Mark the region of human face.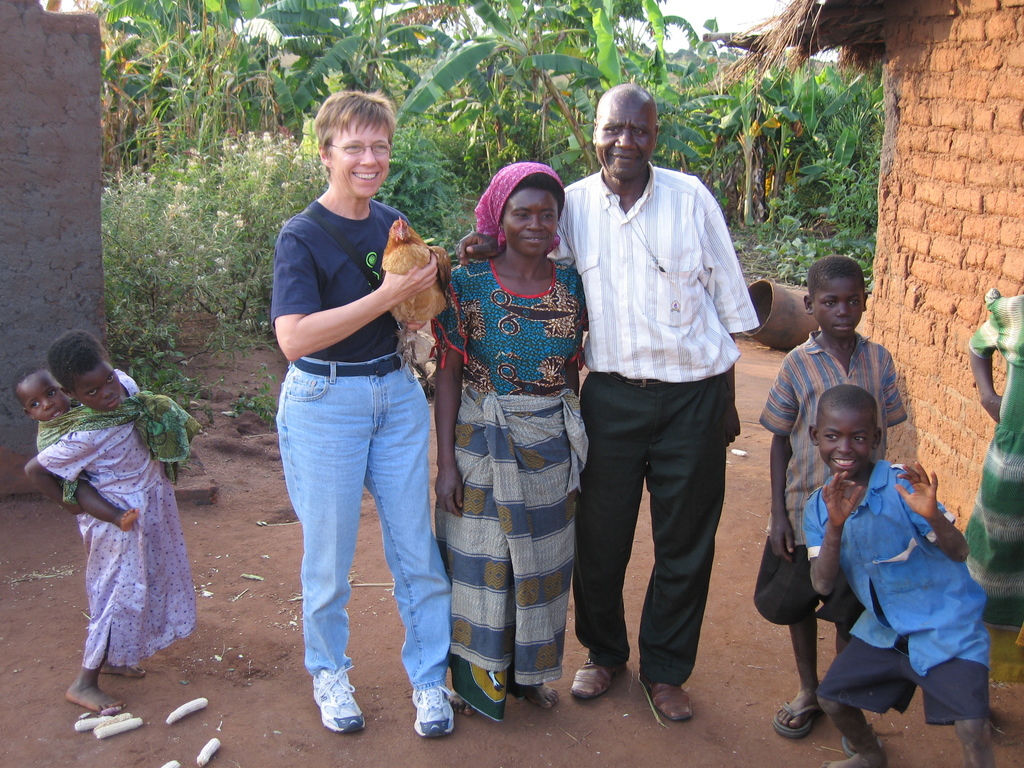
Region: bbox=(812, 276, 863, 340).
